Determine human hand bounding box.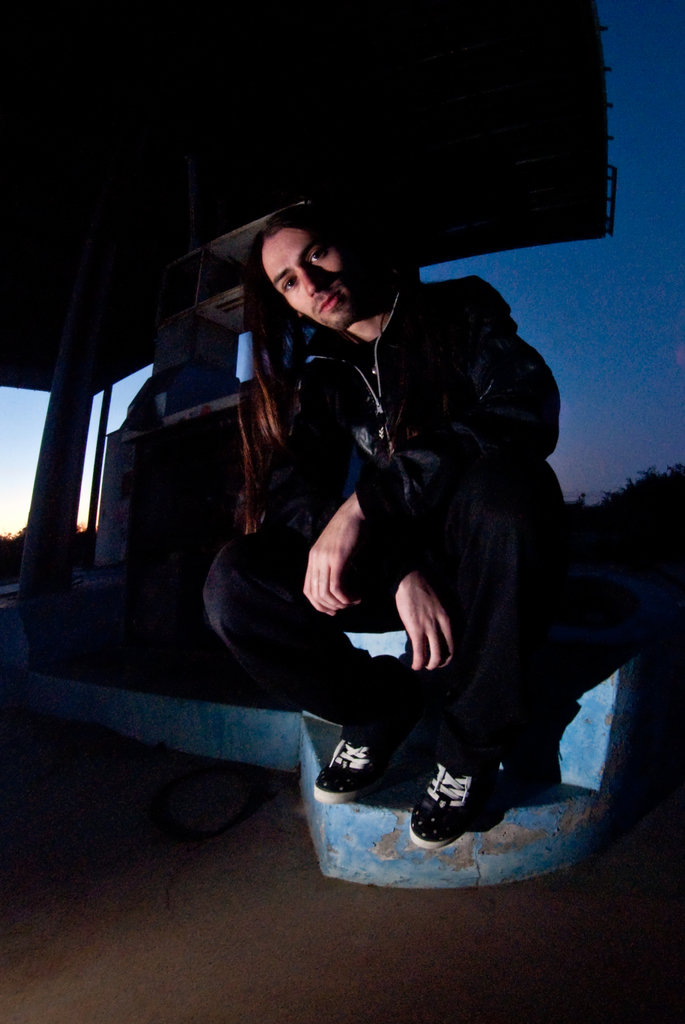
Determined: (297,514,360,623).
